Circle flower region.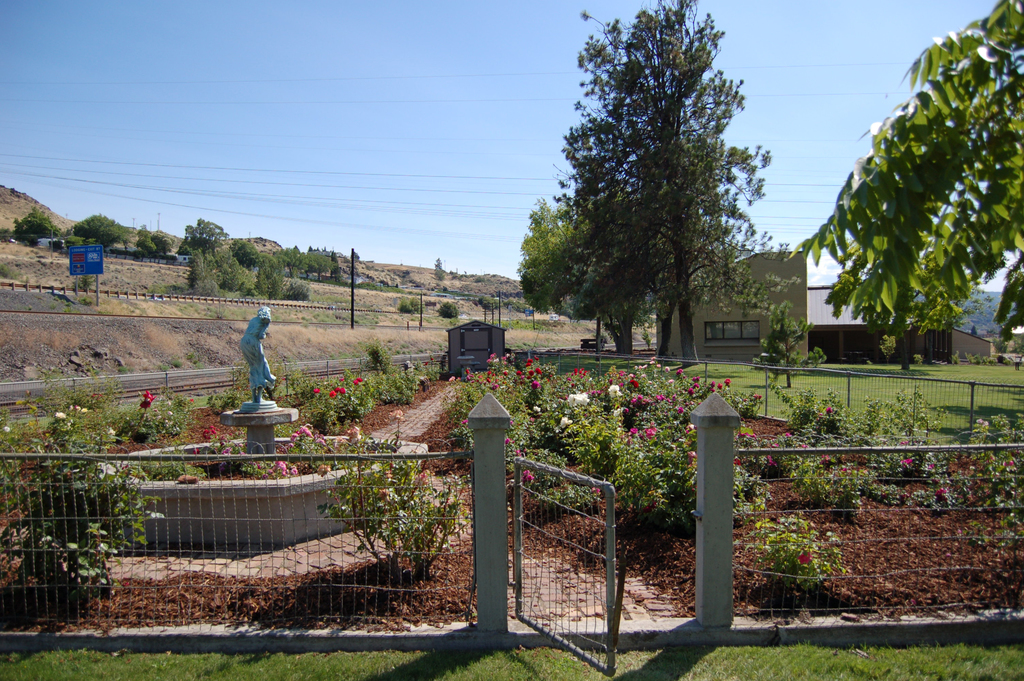
Region: detection(566, 368, 585, 381).
